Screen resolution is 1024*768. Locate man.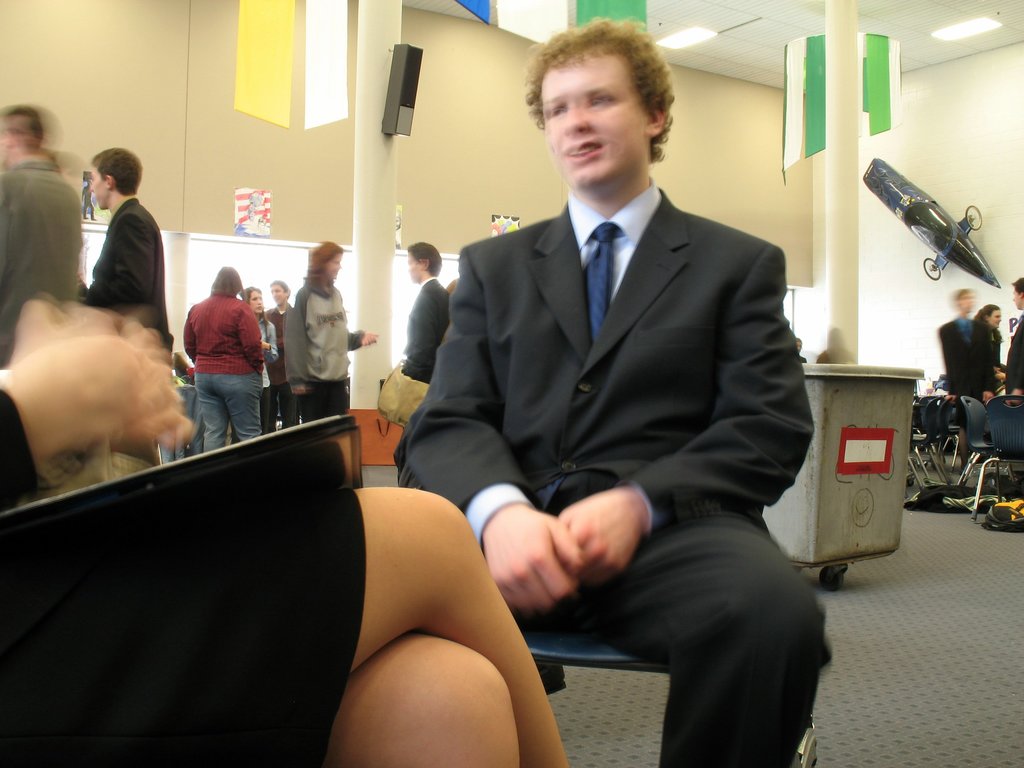
[406,18,829,767].
